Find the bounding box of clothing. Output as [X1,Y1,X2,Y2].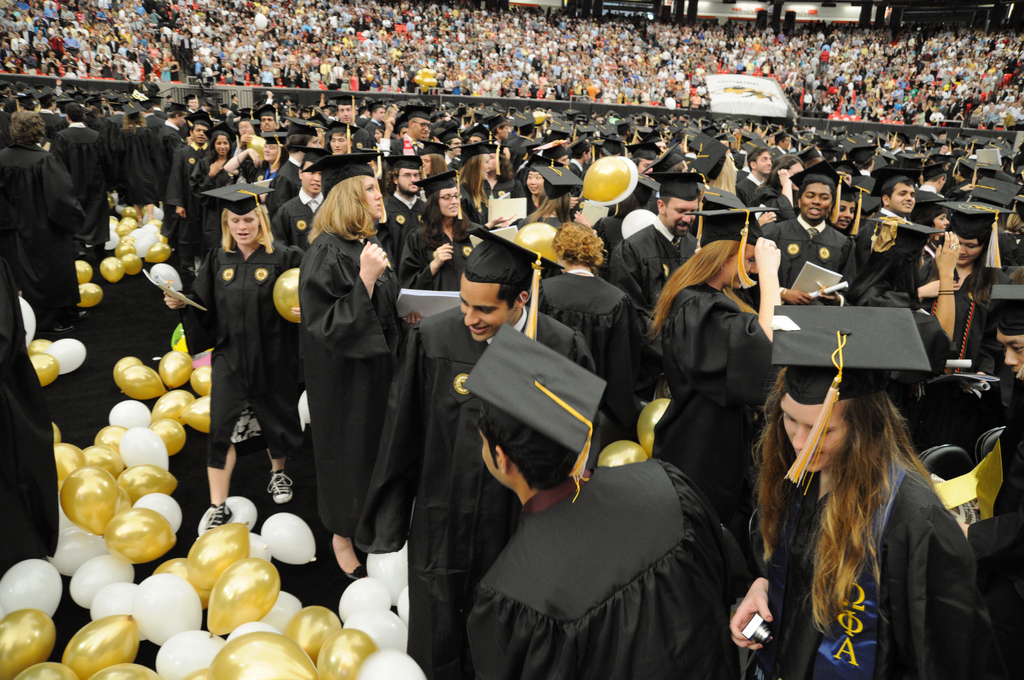
[161,138,211,236].
